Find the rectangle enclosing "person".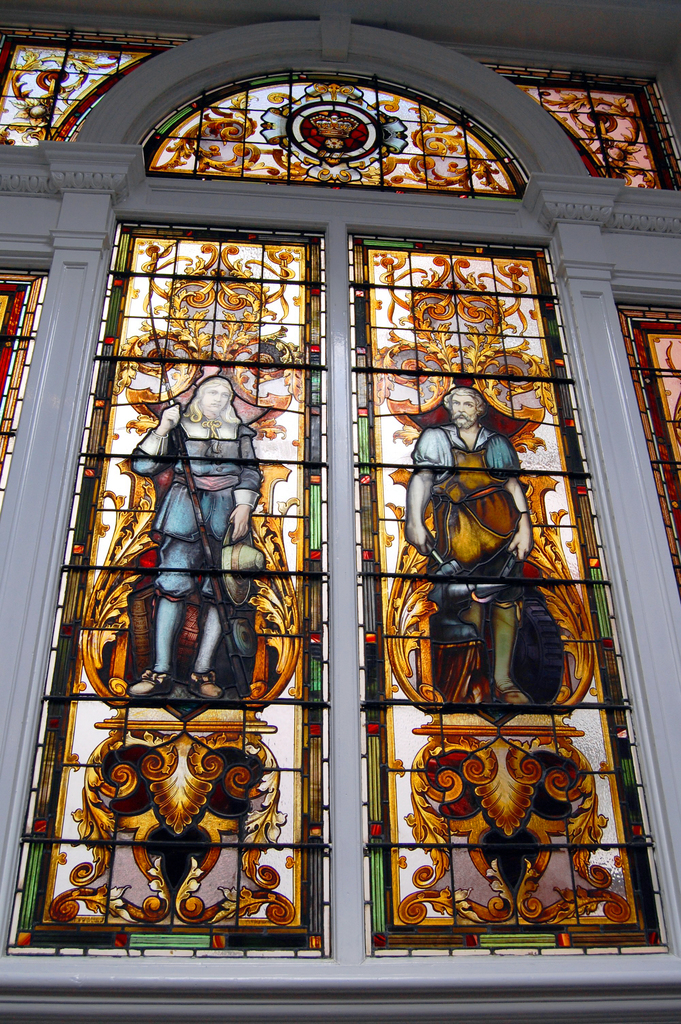
l=119, t=374, r=269, b=692.
